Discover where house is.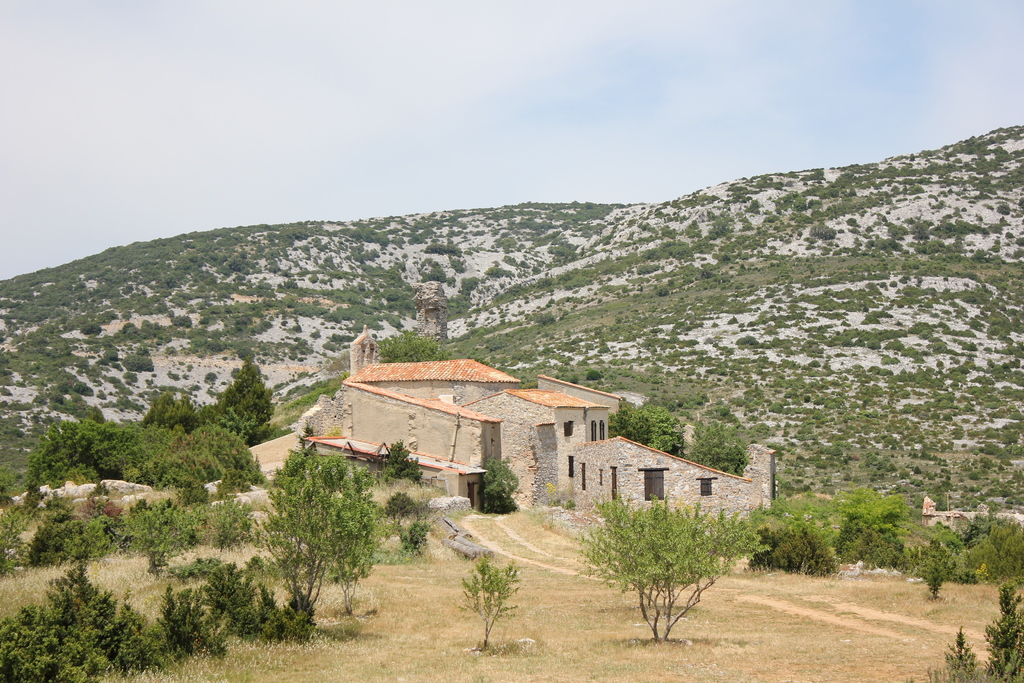
Discovered at {"x1": 920, "y1": 495, "x2": 1023, "y2": 542}.
